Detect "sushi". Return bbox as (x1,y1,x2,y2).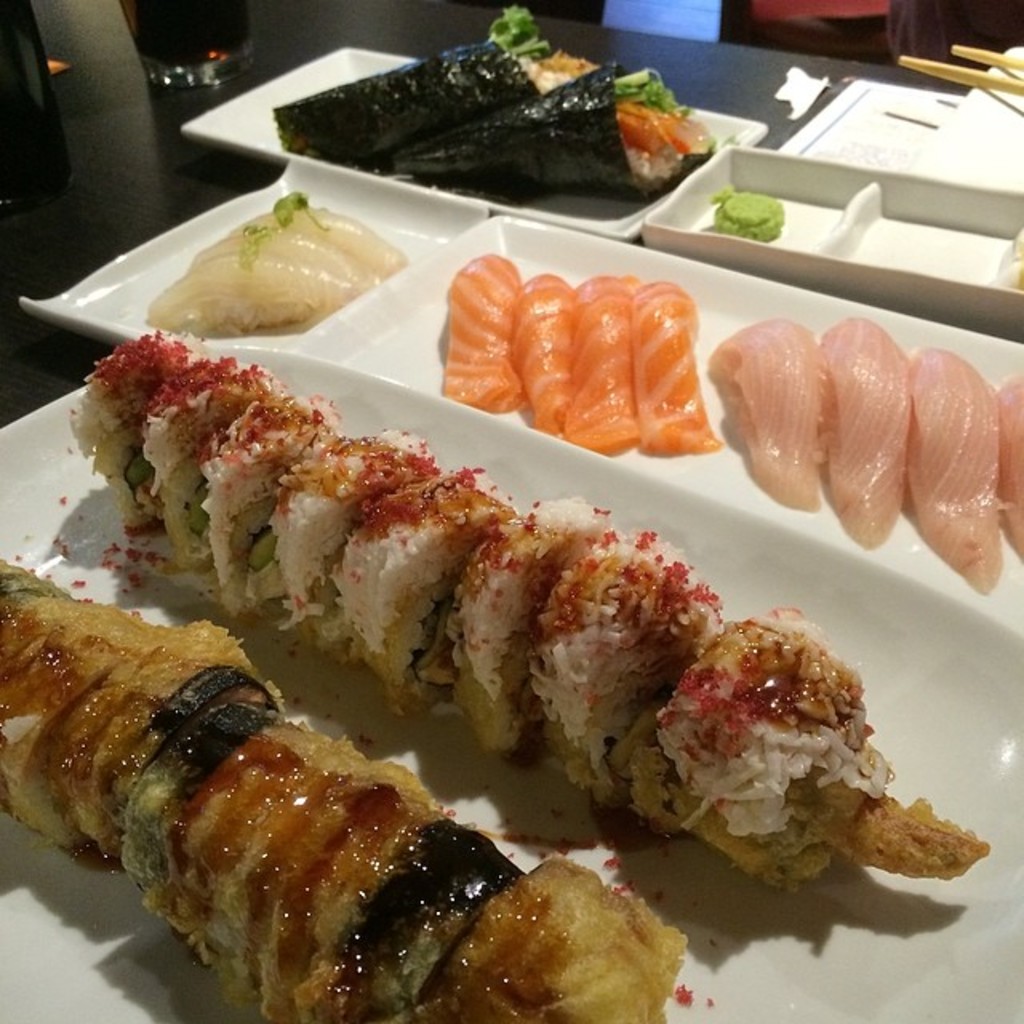
(370,64,715,202).
